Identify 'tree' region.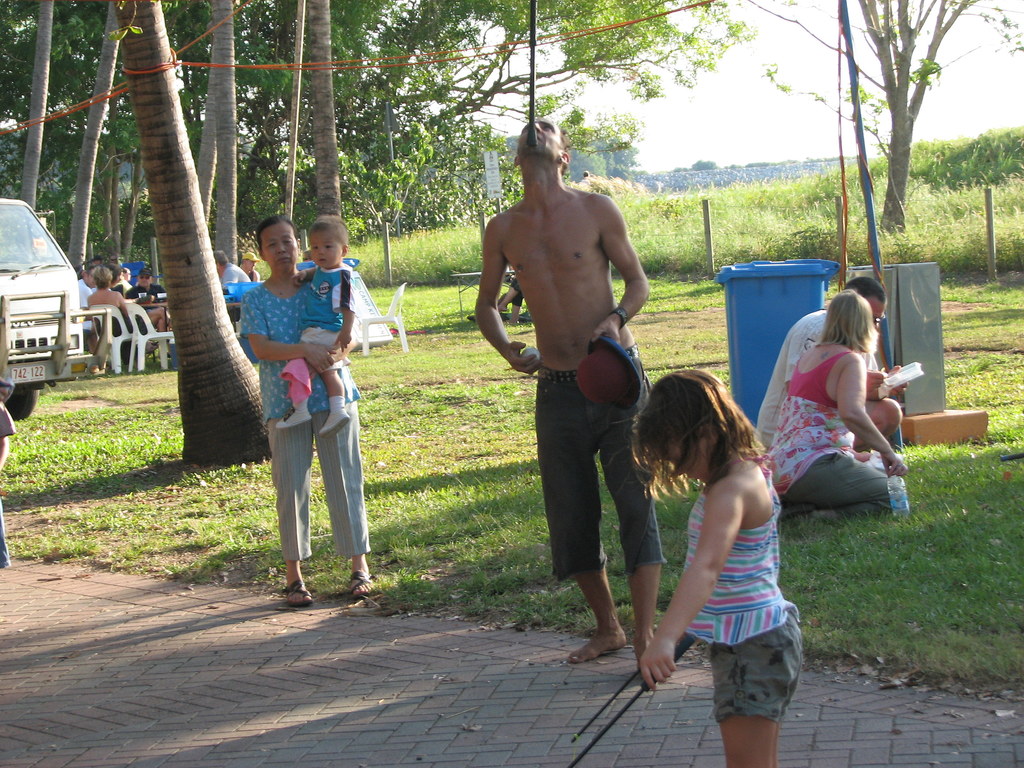
Region: bbox=[102, 0, 282, 464].
